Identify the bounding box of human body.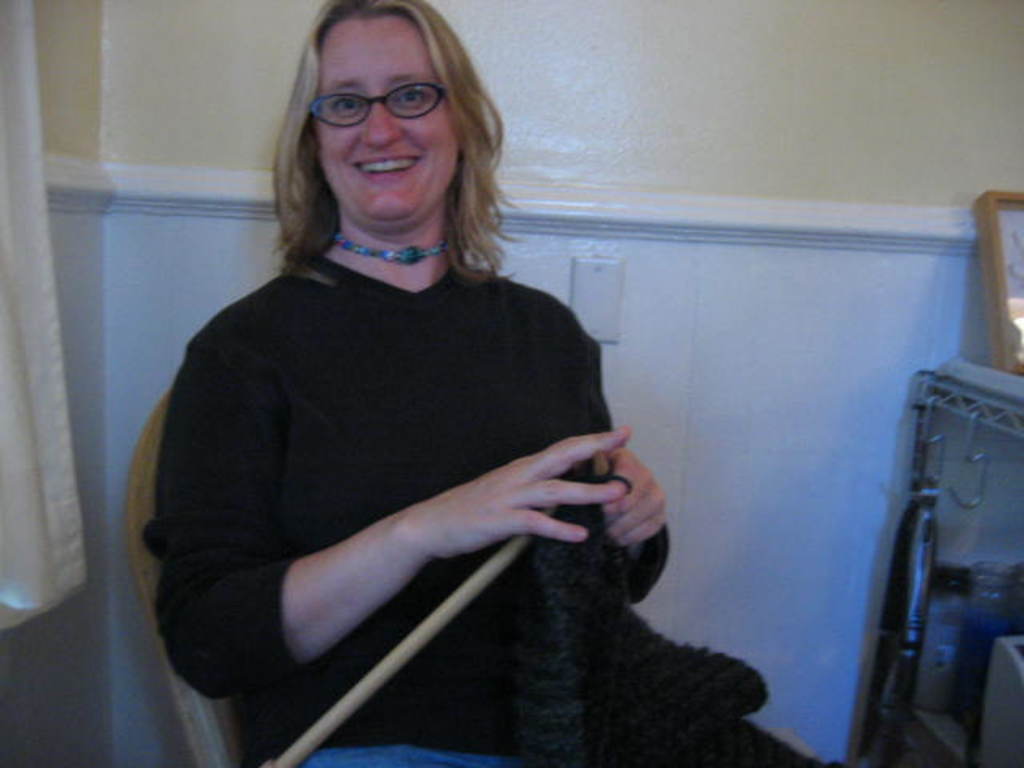
bbox=(181, 149, 798, 767).
